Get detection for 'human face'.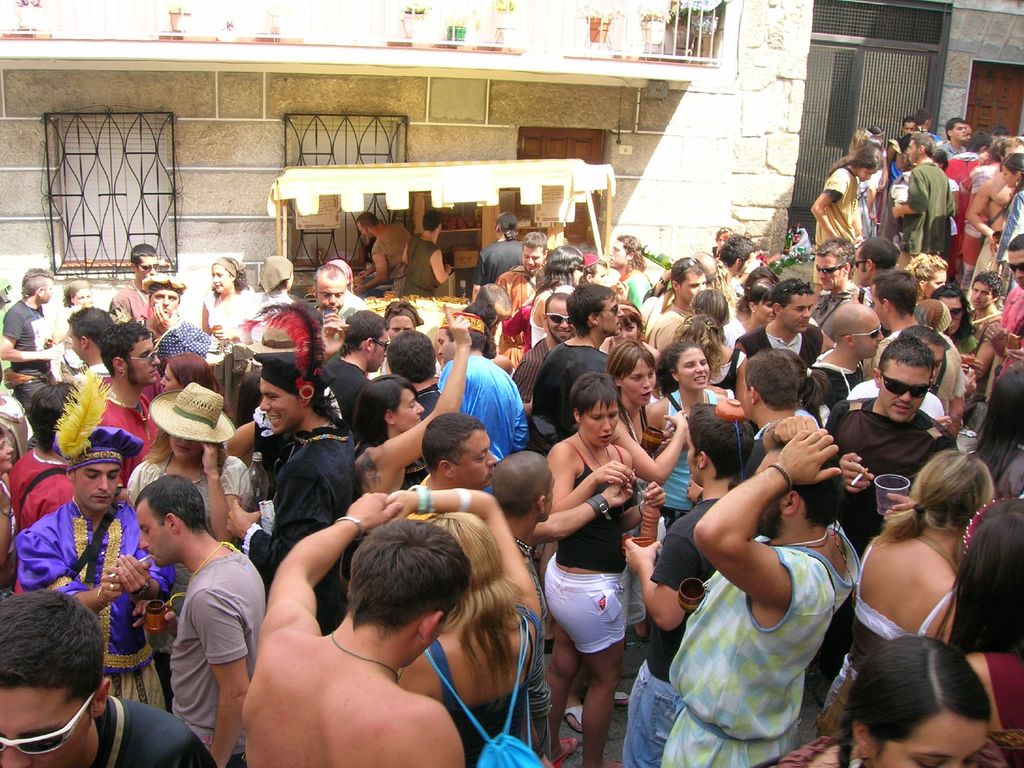
Detection: (left=388, top=317, right=415, bottom=339).
